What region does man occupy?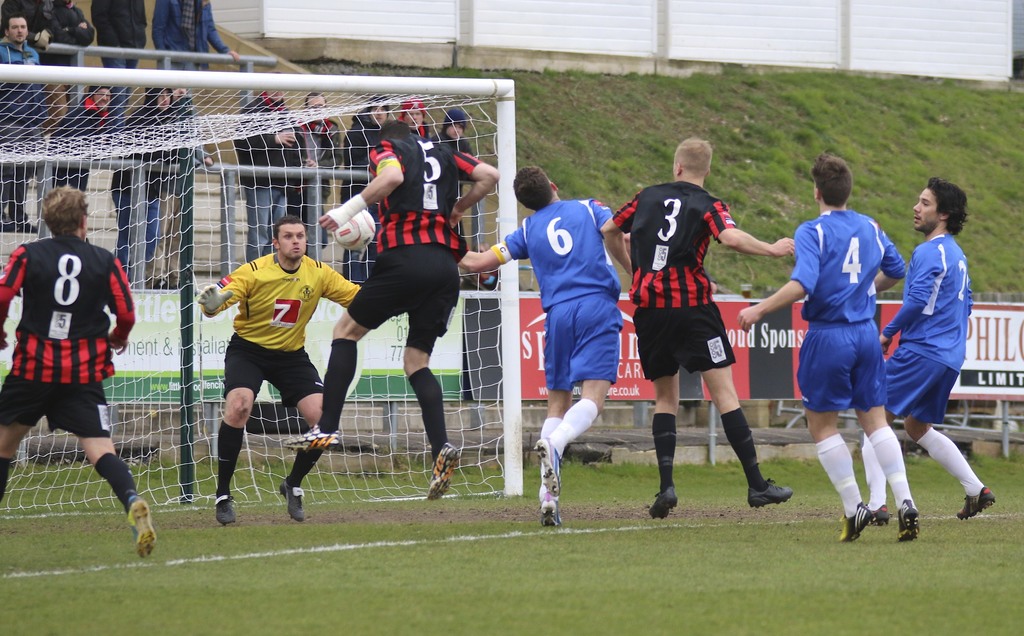
bbox(455, 163, 636, 526).
